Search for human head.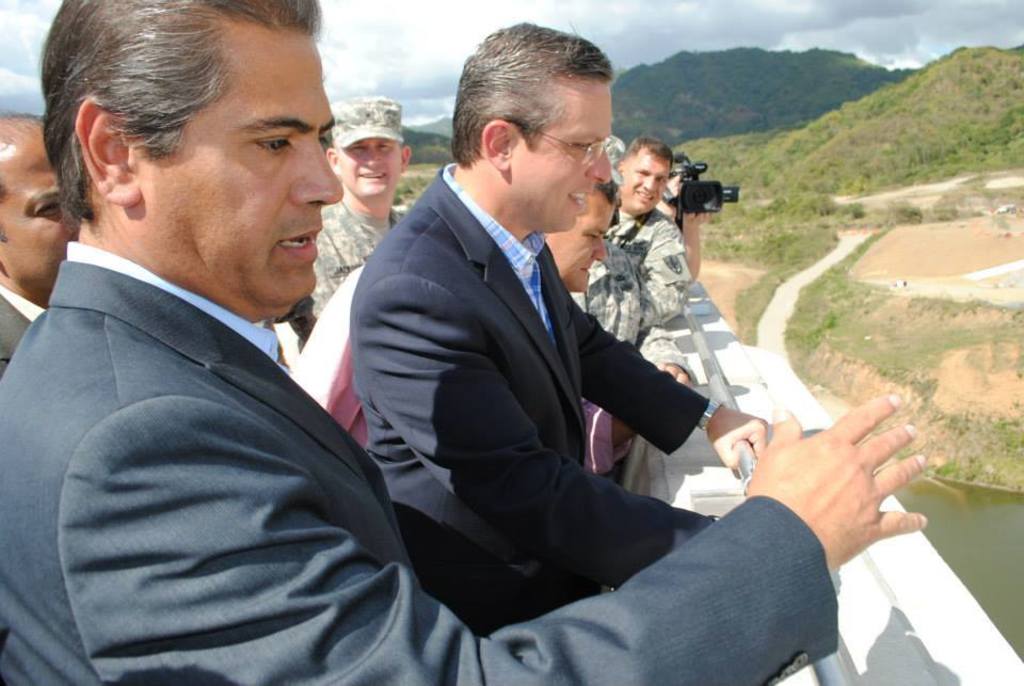
Found at (619, 139, 675, 213).
